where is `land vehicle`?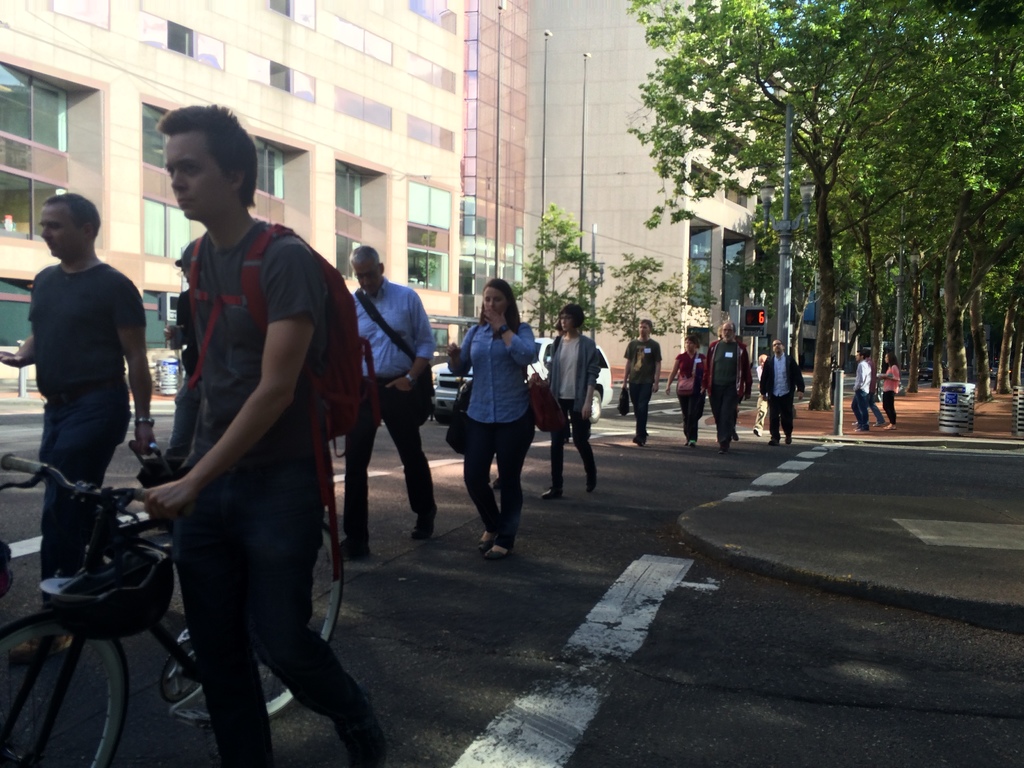
detection(0, 453, 339, 767).
